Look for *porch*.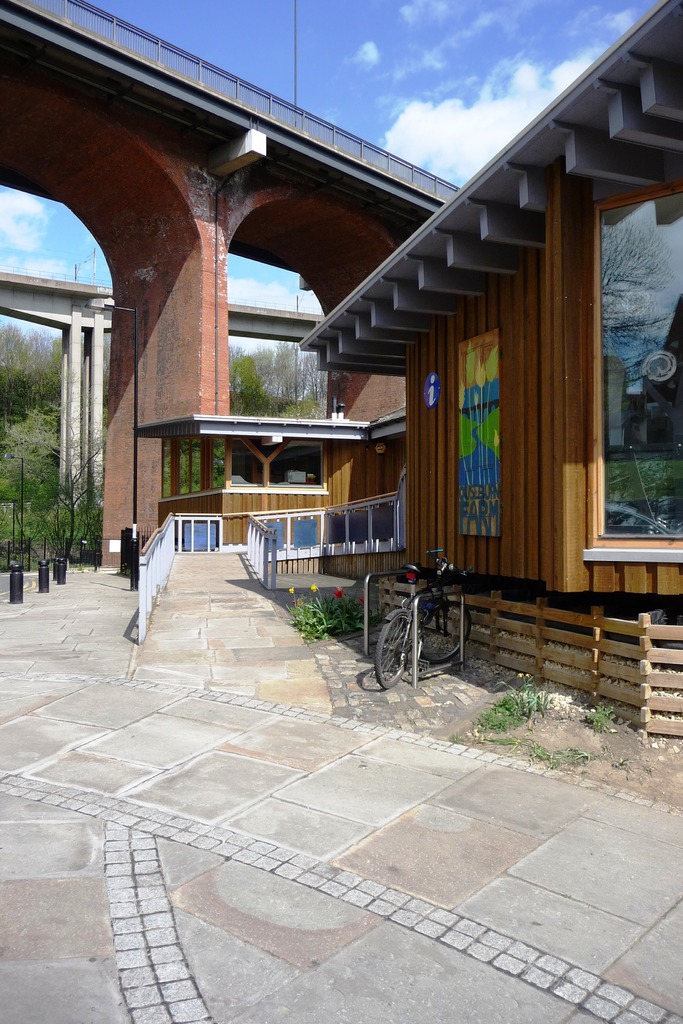
Found: BBox(133, 468, 425, 660).
